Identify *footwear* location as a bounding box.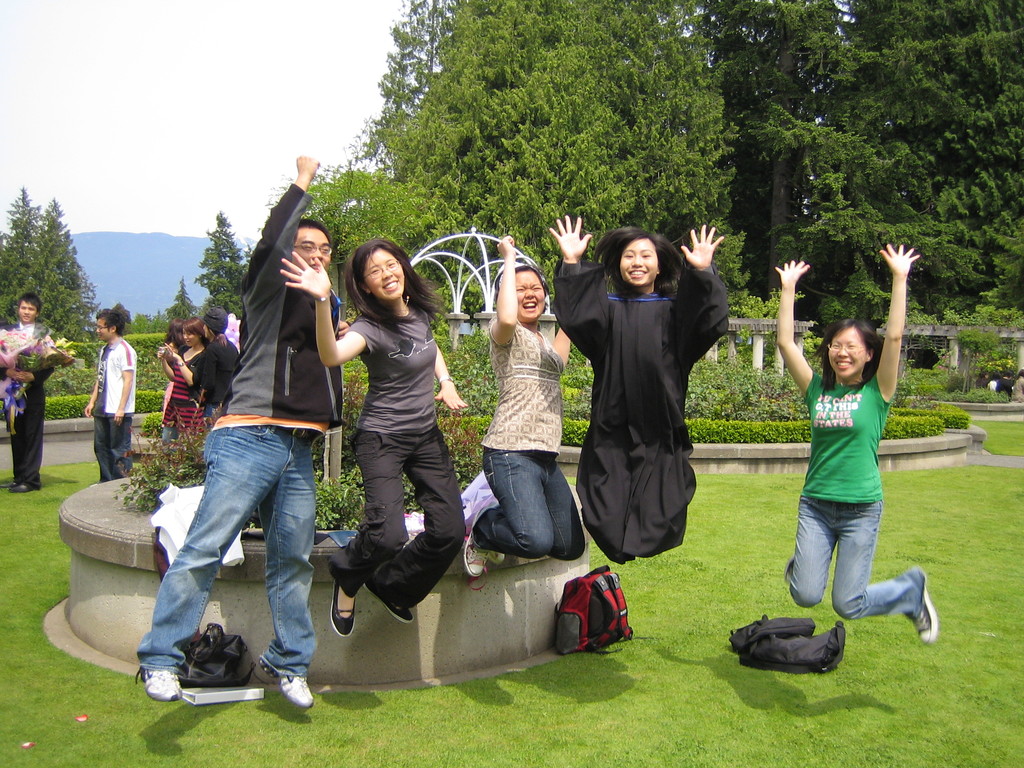
(911,588,938,646).
